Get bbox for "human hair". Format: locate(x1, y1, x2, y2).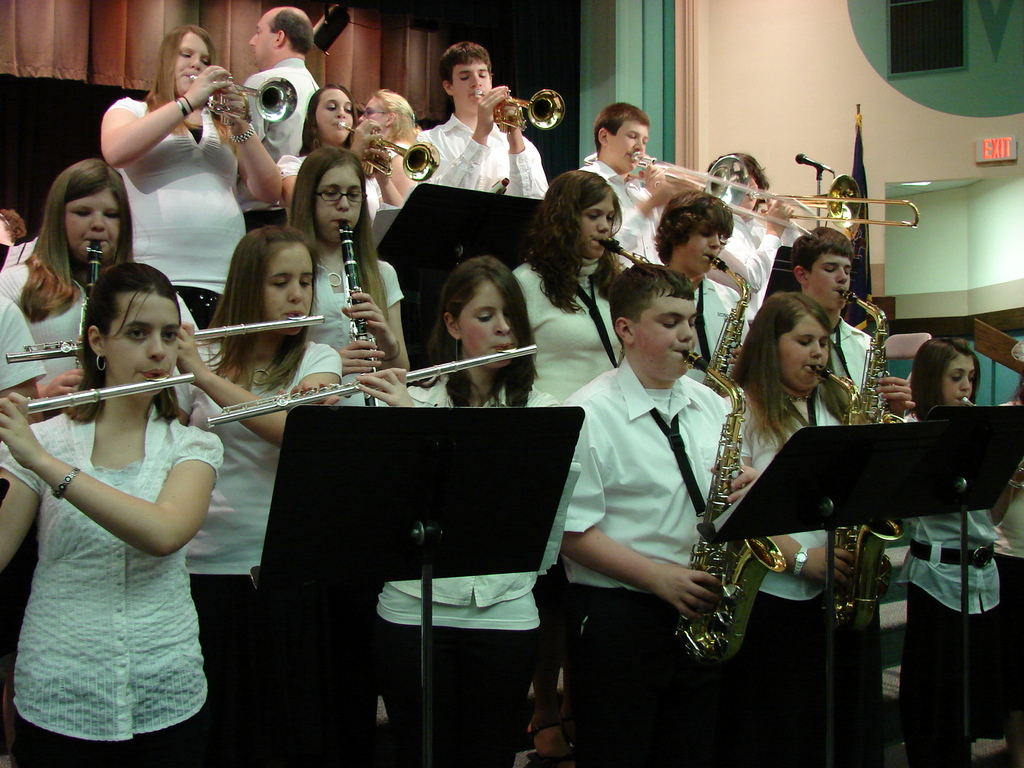
locate(436, 43, 495, 88).
